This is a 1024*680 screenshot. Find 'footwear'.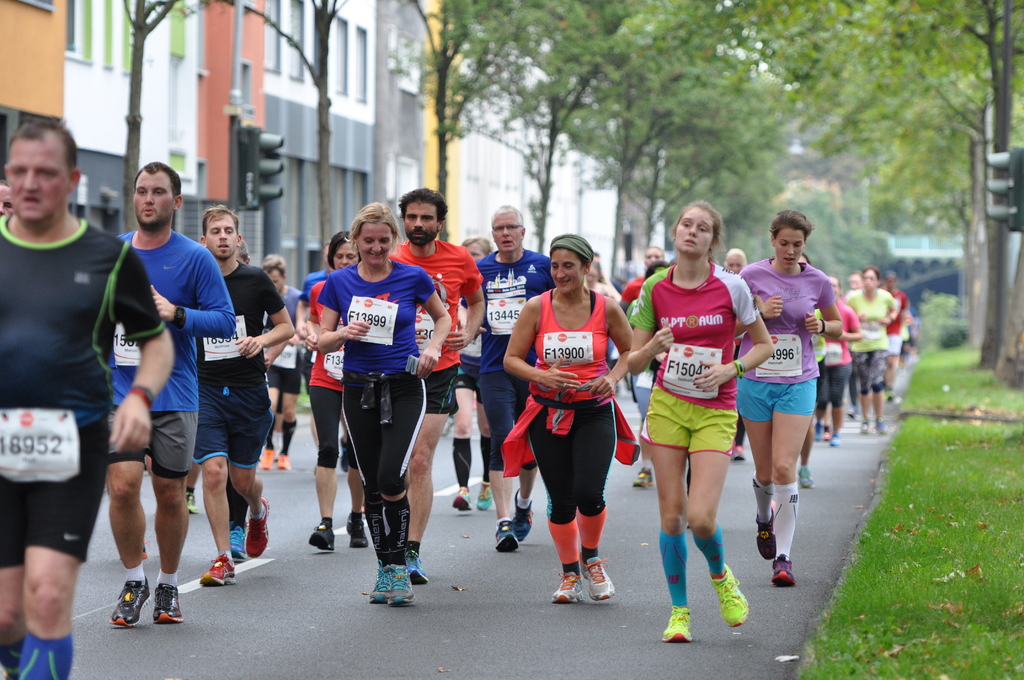
Bounding box: rect(140, 535, 147, 560).
